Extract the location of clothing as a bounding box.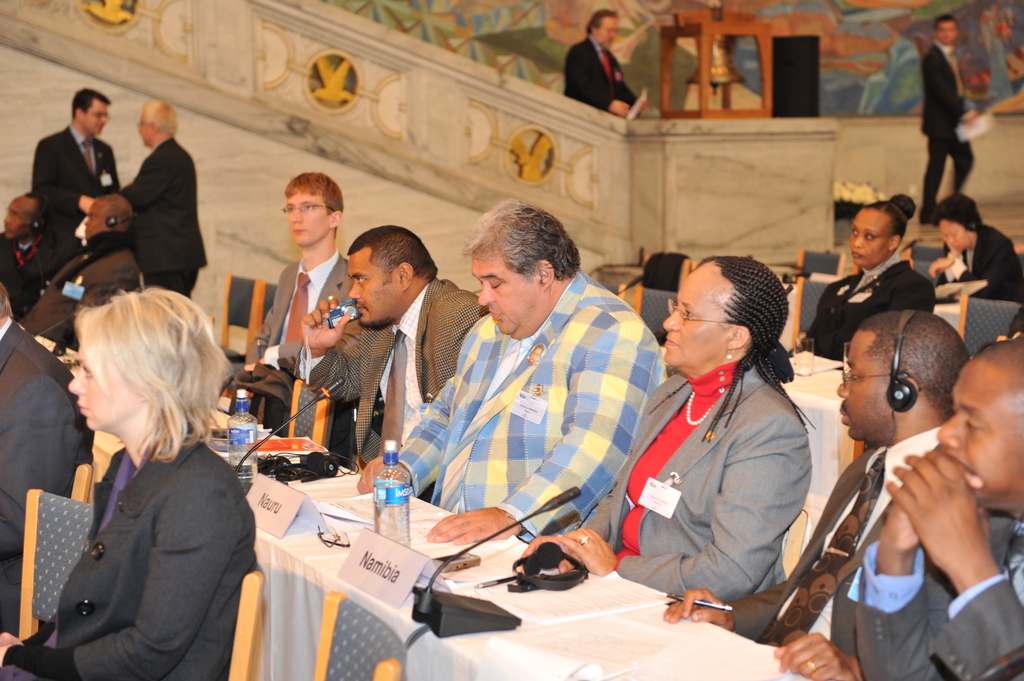
[x1=0, y1=318, x2=86, y2=637].
